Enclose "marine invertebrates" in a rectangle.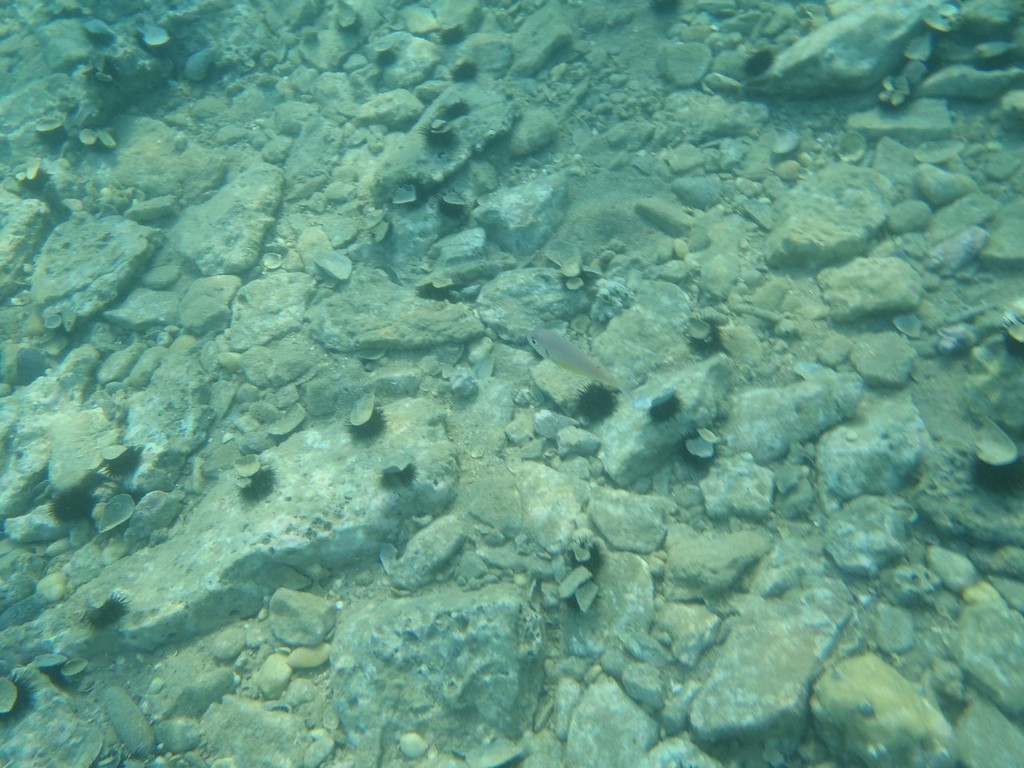
pyautogui.locateOnScreen(431, 181, 477, 221).
